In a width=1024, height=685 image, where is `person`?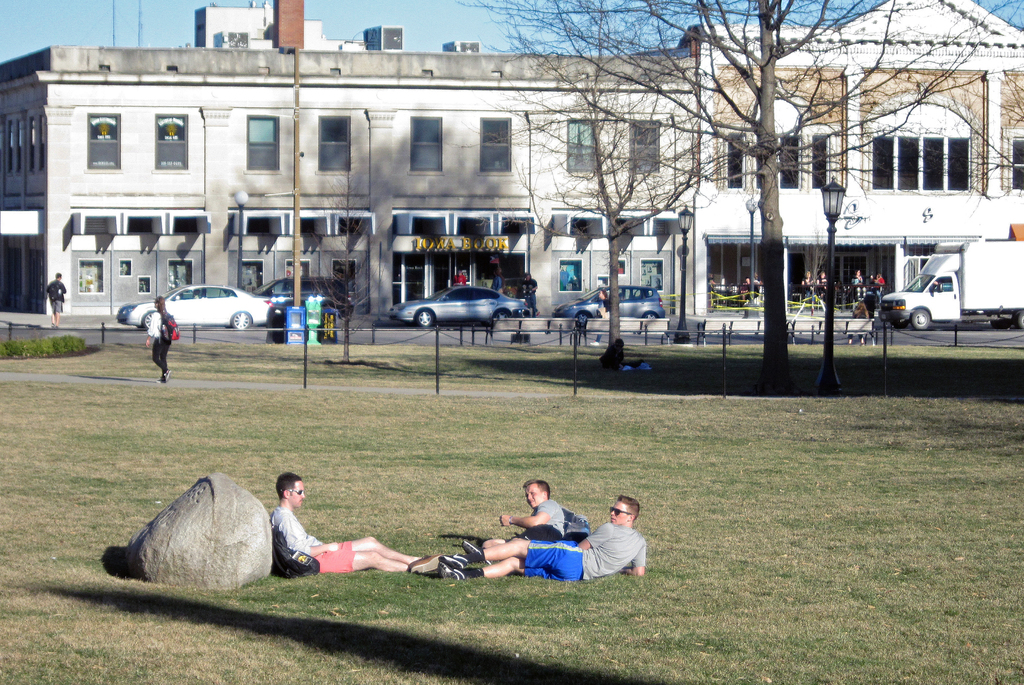
x1=460, y1=479, x2=572, y2=548.
